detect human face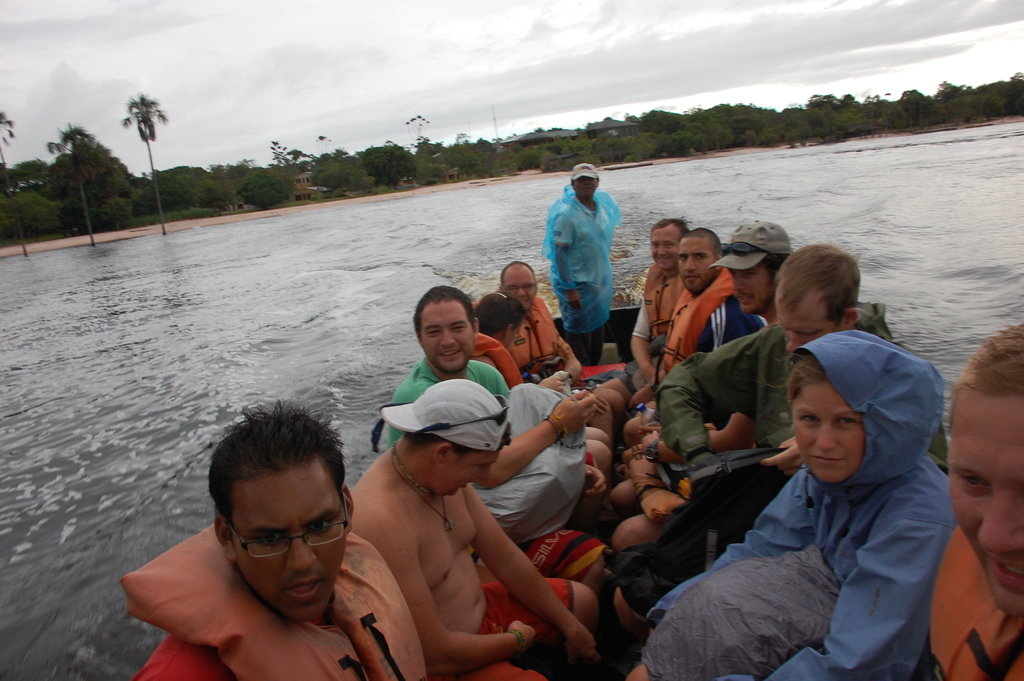
{"x1": 775, "y1": 293, "x2": 831, "y2": 354}
